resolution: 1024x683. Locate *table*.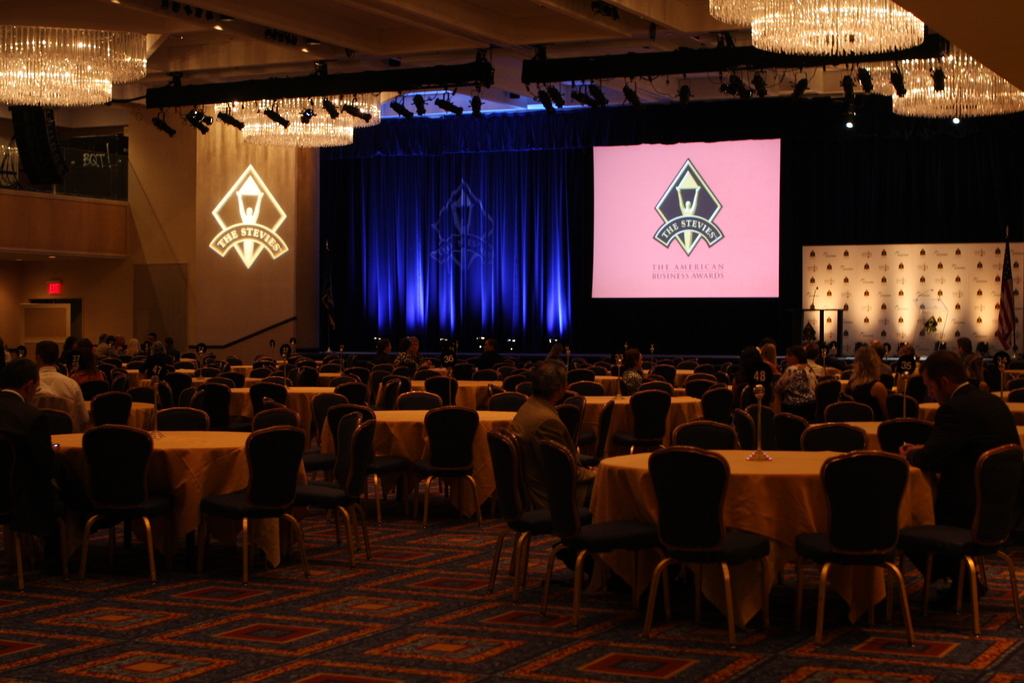
(left=81, top=399, right=155, bottom=427).
